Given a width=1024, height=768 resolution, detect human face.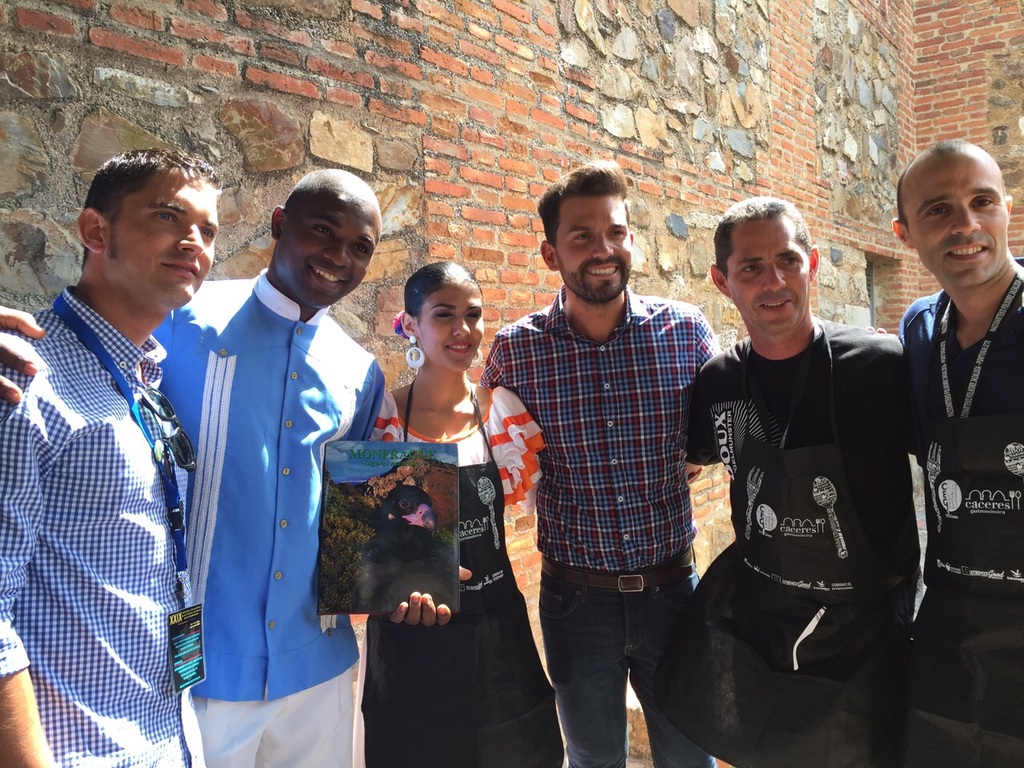
[417, 278, 483, 374].
